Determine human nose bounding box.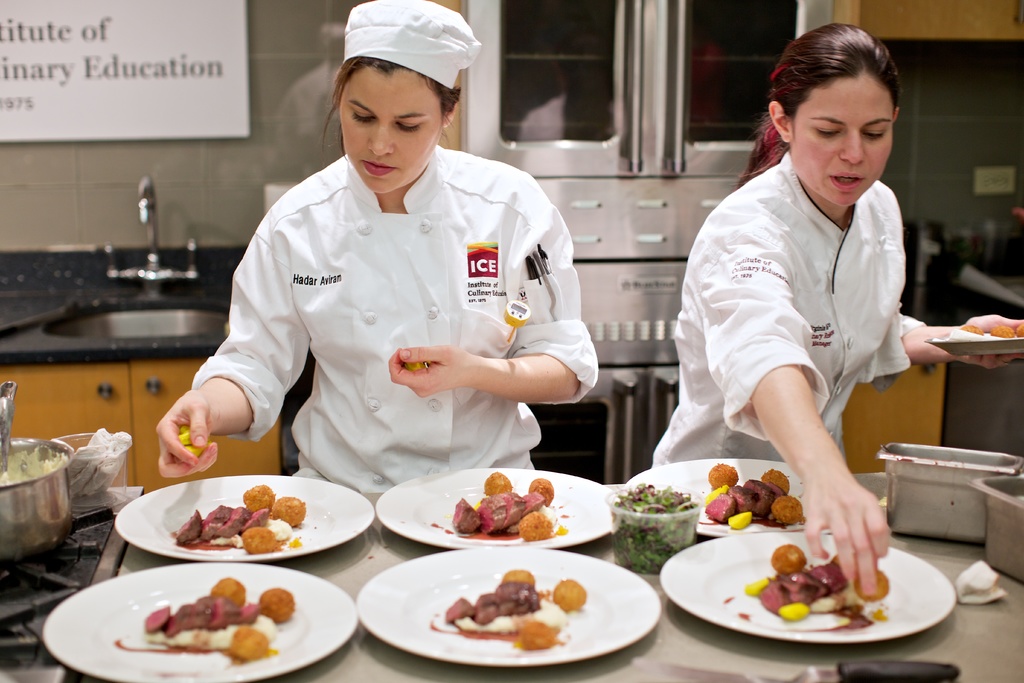
Determined: <box>837,128,866,163</box>.
